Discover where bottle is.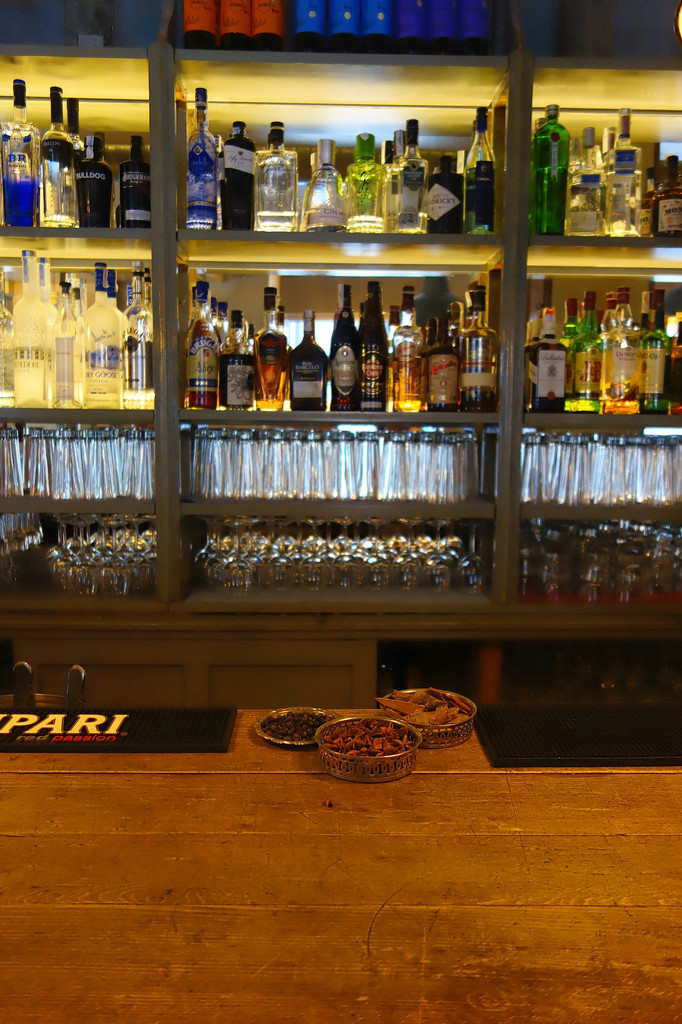
Discovered at x1=63 y1=0 x2=113 y2=49.
